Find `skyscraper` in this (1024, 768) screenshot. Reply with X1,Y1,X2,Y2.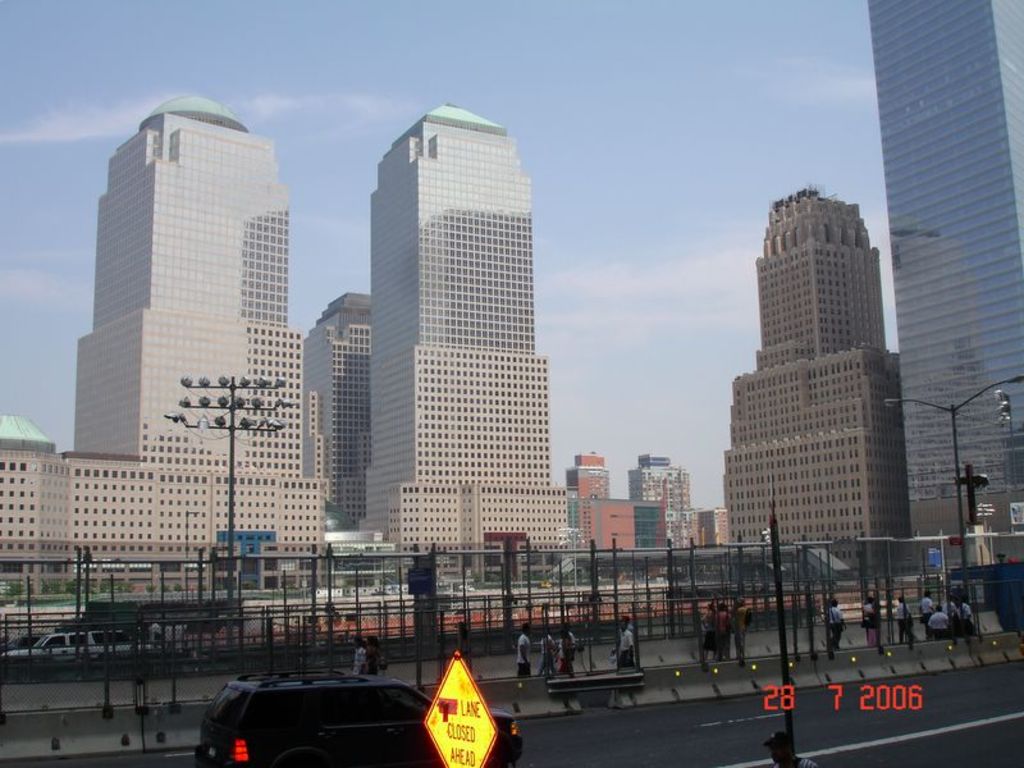
294,293,375,531.
